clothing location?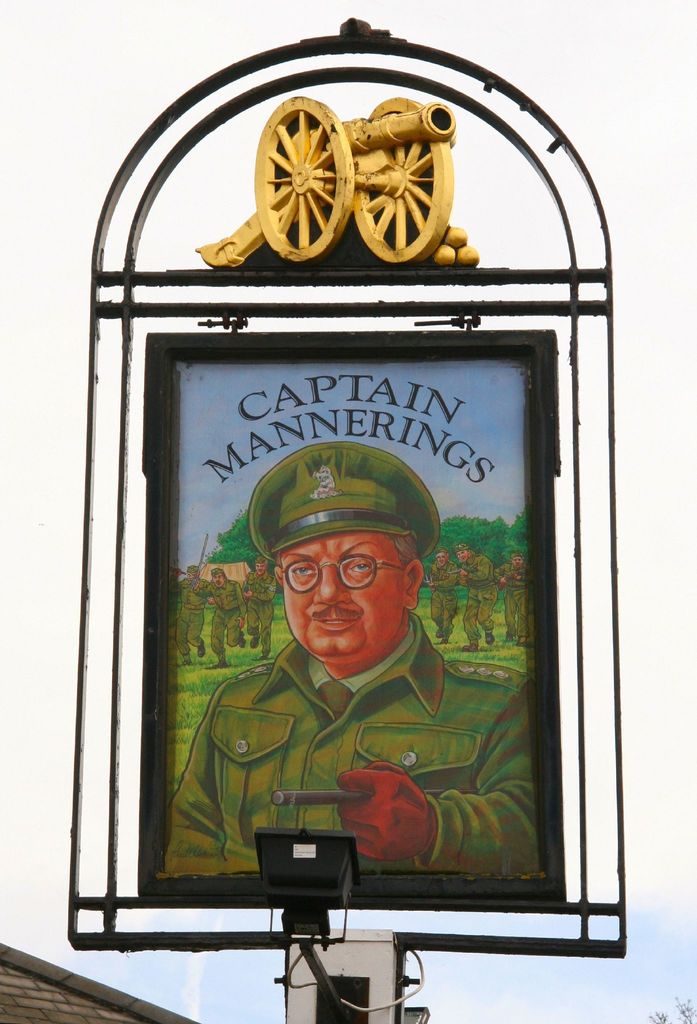
x1=151 y1=486 x2=534 y2=908
